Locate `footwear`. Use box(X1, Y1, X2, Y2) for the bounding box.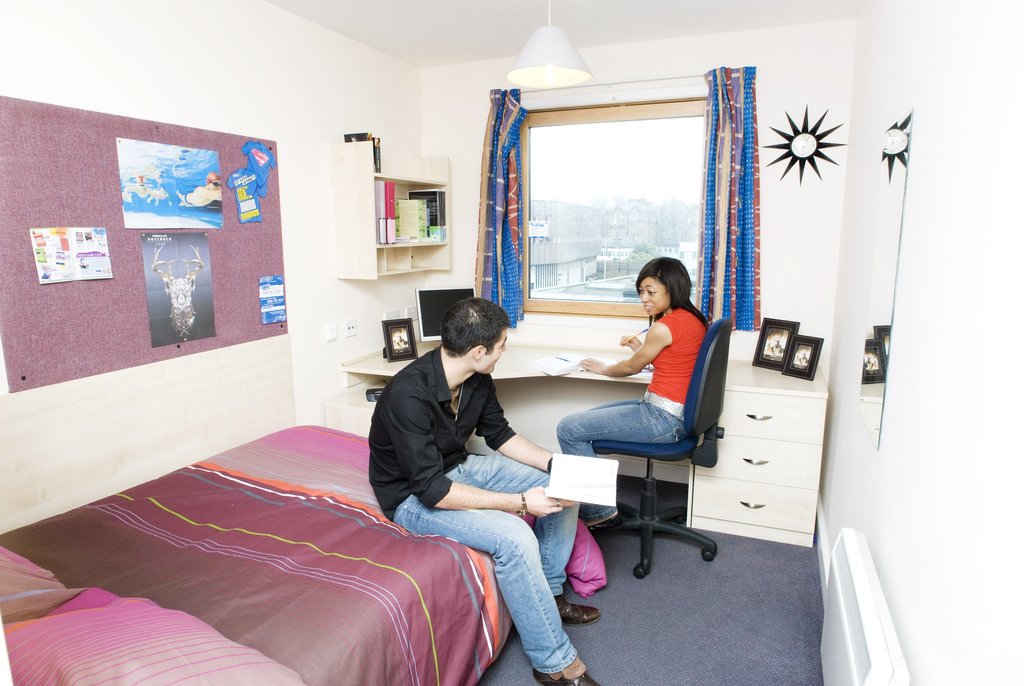
box(557, 592, 597, 621).
